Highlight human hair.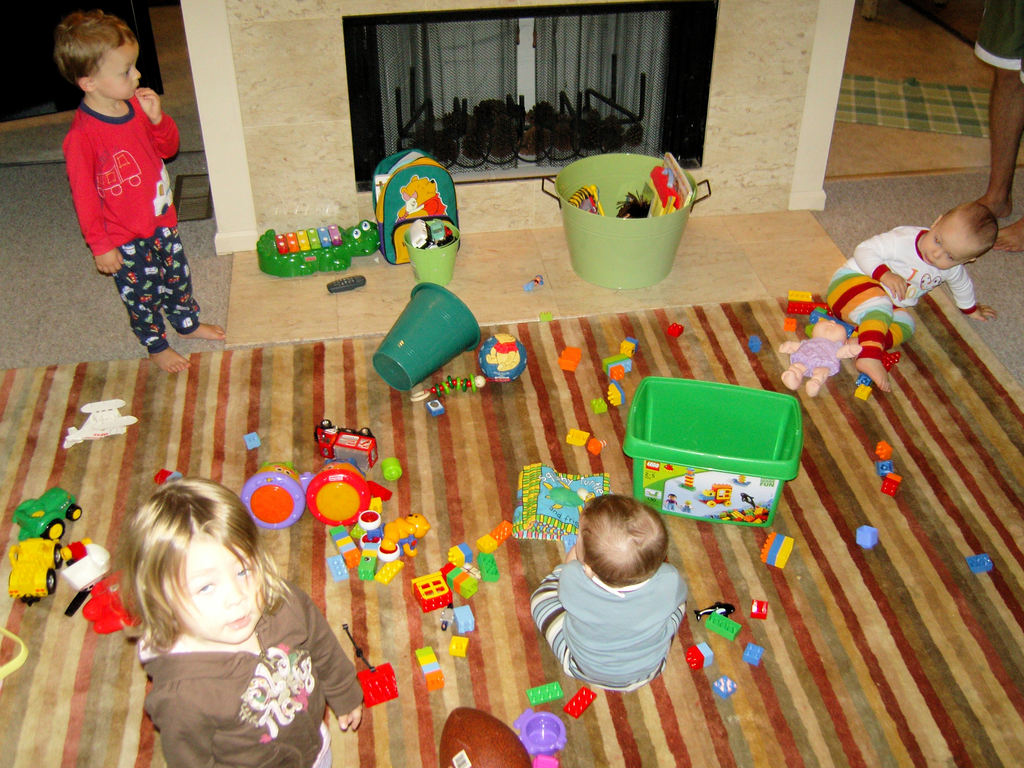
Highlighted region: 945/201/1000/259.
